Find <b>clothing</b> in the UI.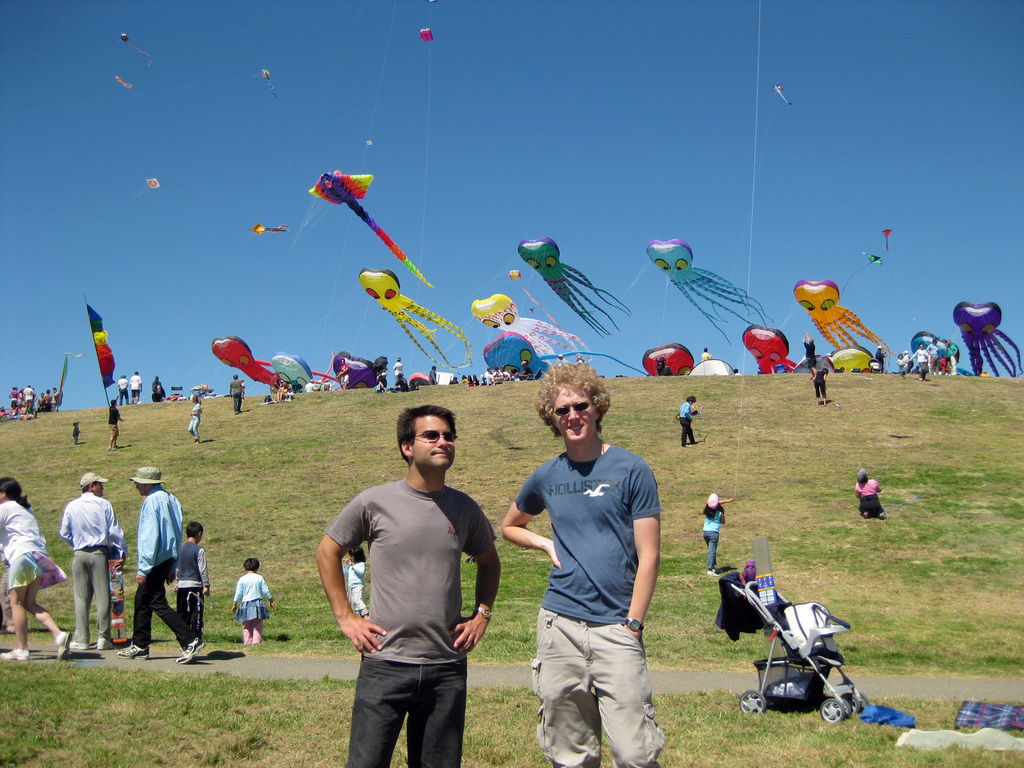
UI element at x1=107, y1=404, x2=120, y2=444.
